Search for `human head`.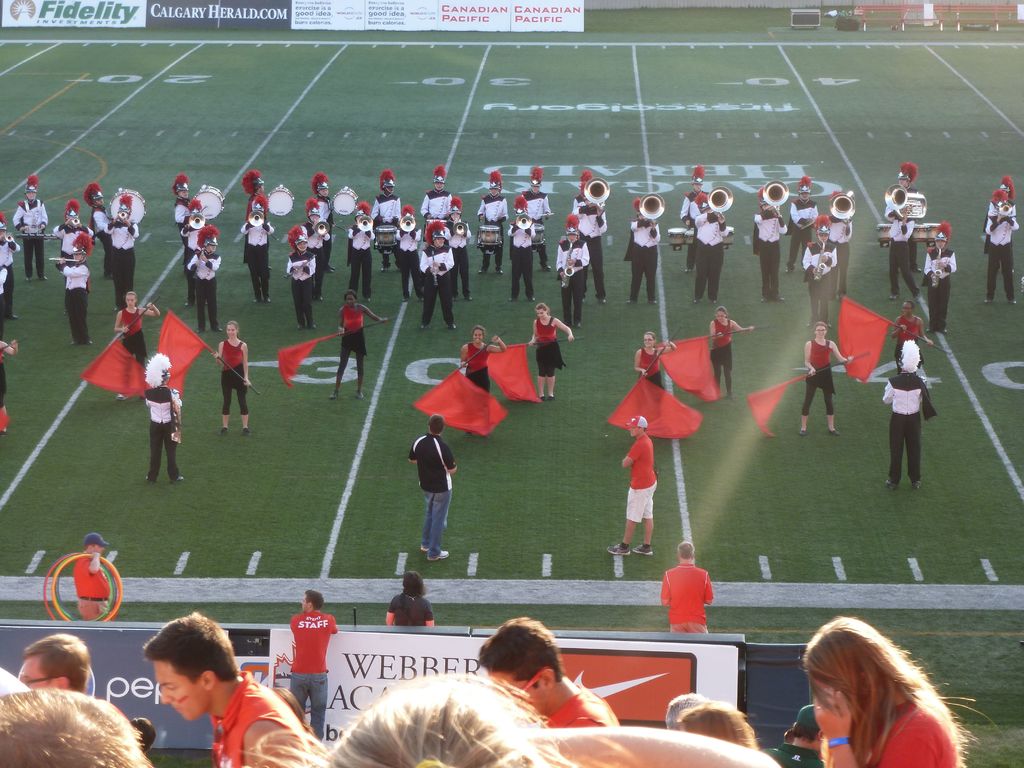
Found at pyautogui.locateOnScreen(477, 618, 566, 722).
